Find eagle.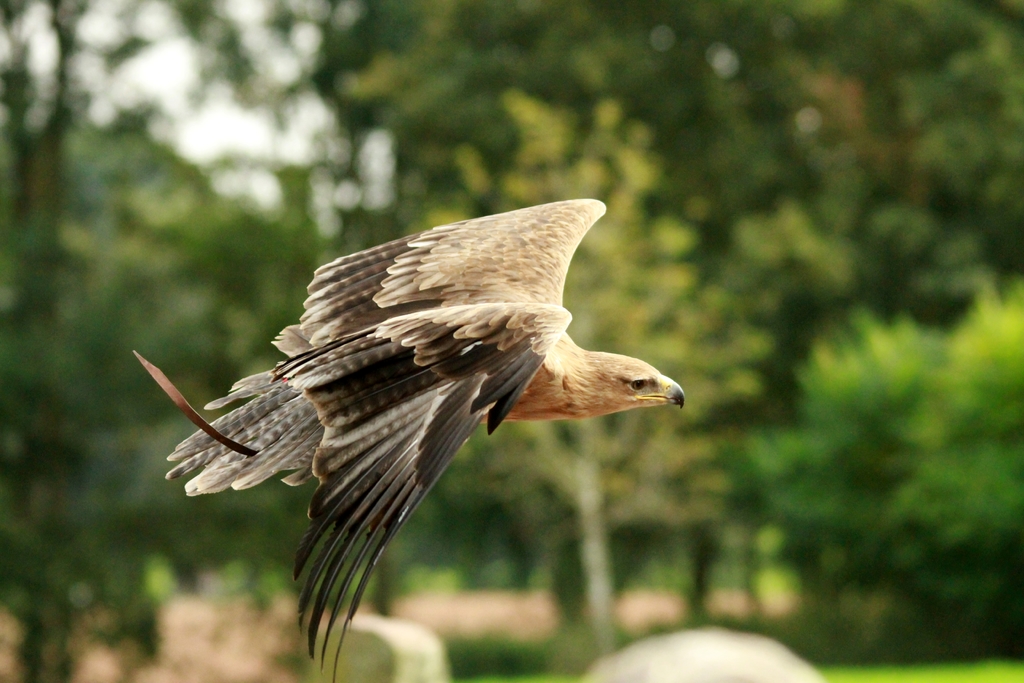
rect(129, 190, 686, 682).
